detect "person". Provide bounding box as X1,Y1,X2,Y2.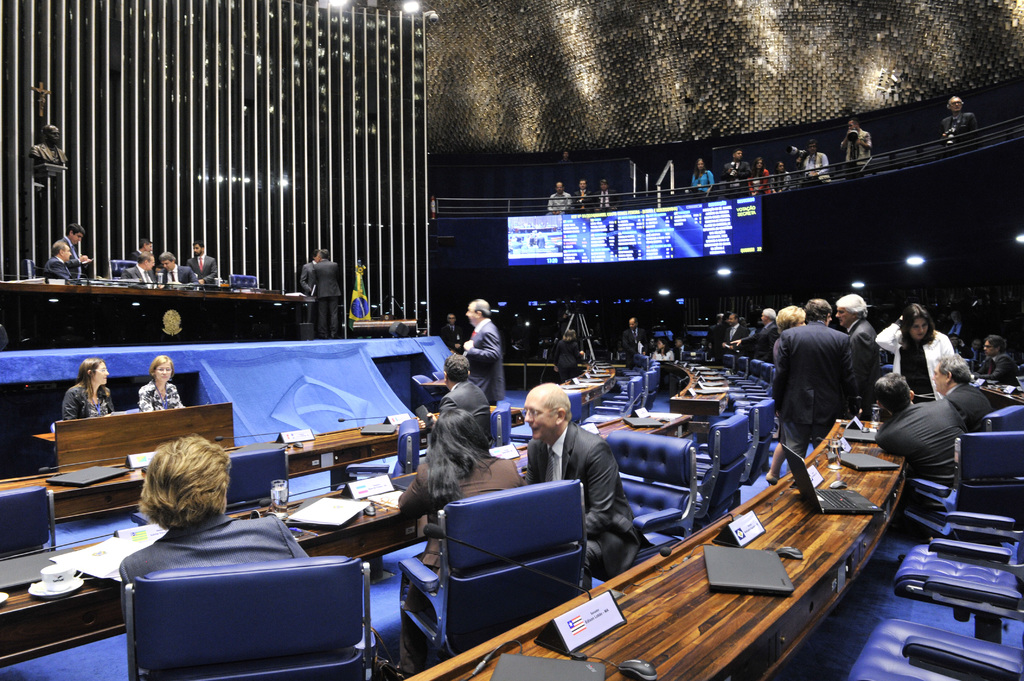
752,154,769,196.
